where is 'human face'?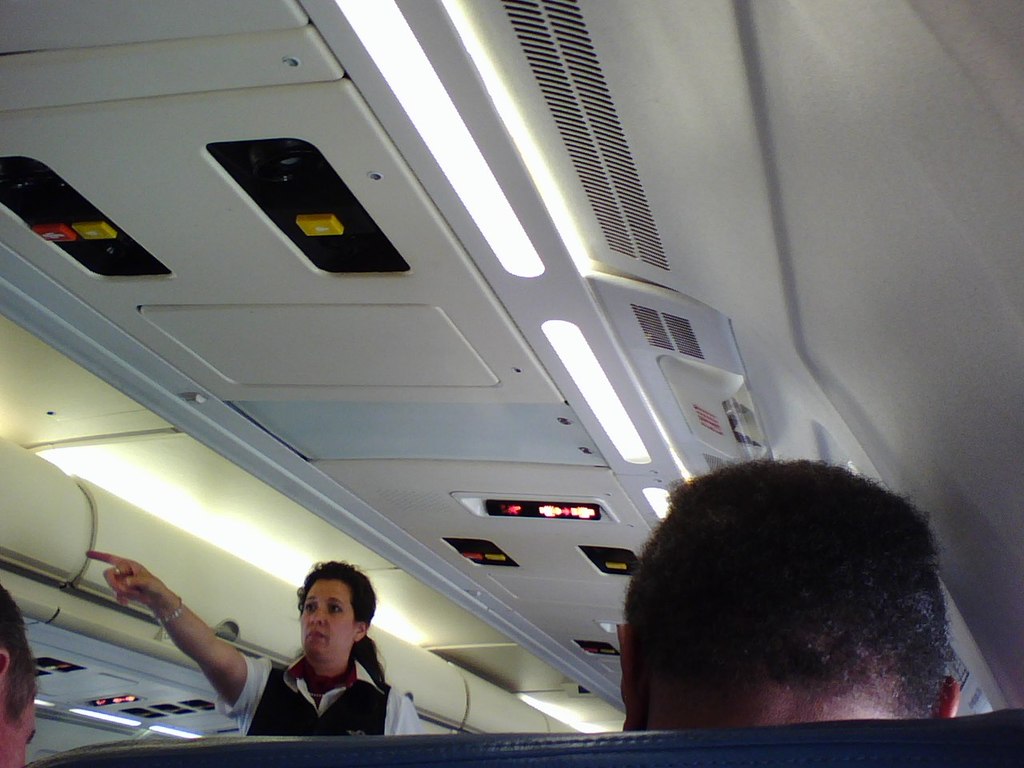
detection(302, 586, 354, 662).
